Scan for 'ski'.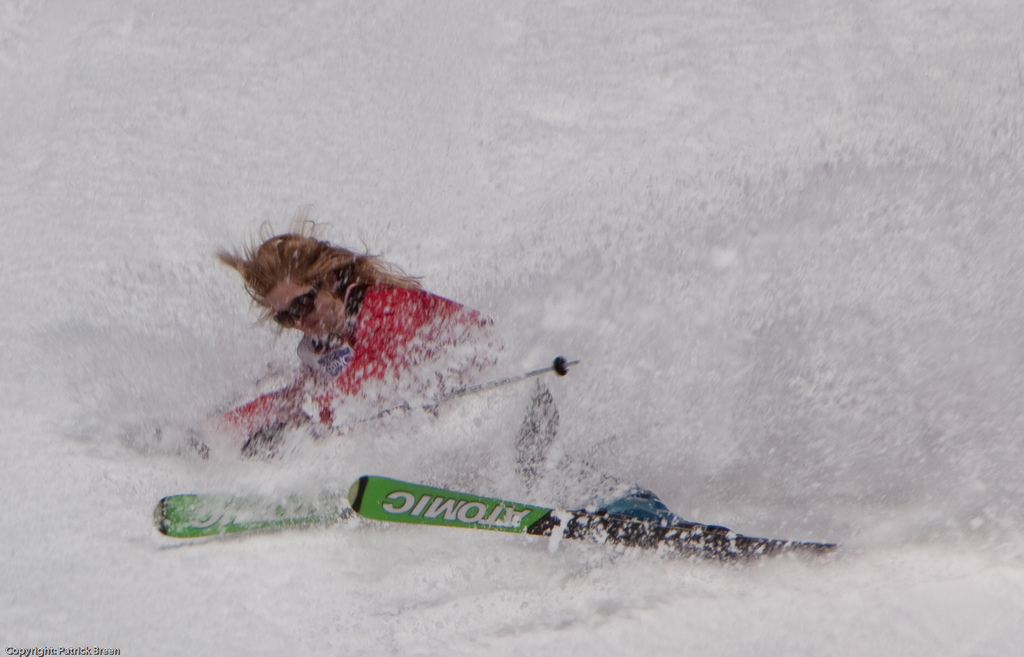
Scan result: (left=340, top=470, right=842, bottom=562).
